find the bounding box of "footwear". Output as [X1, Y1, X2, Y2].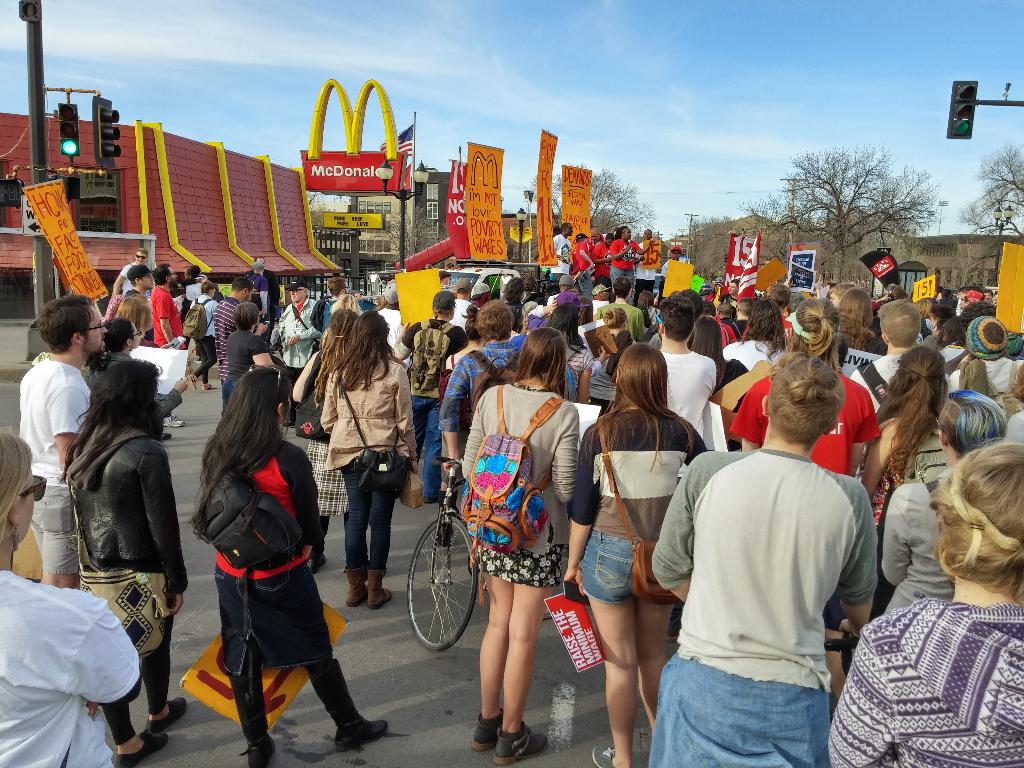
[488, 714, 557, 767].
